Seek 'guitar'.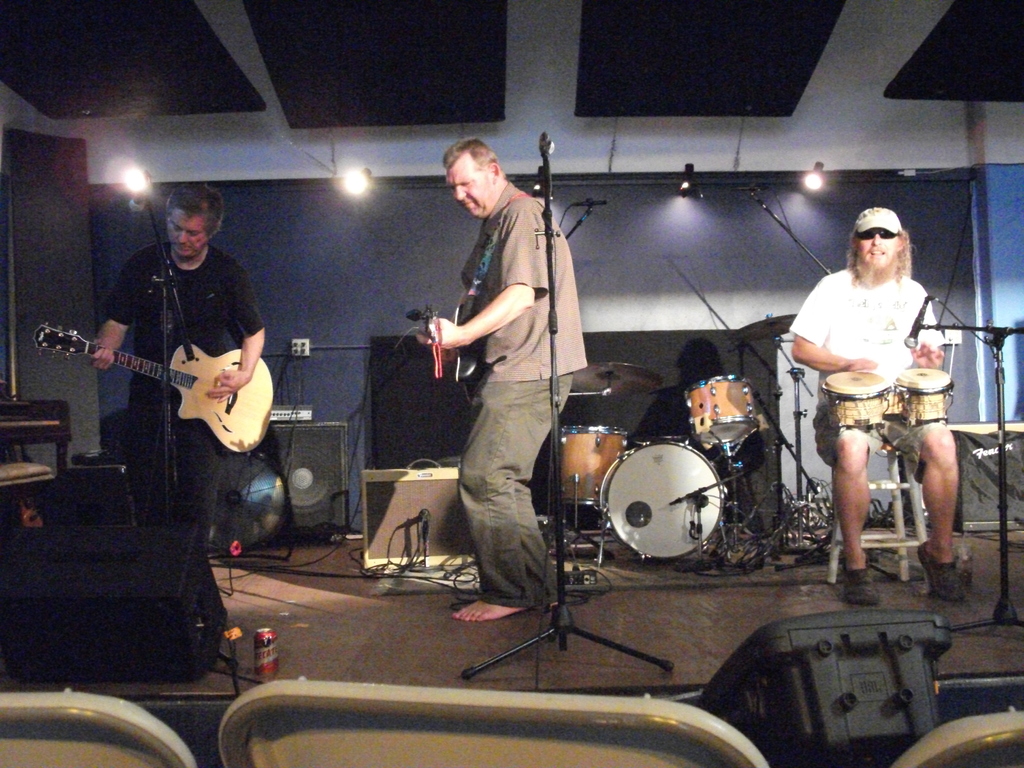
63, 301, 276, 460.
